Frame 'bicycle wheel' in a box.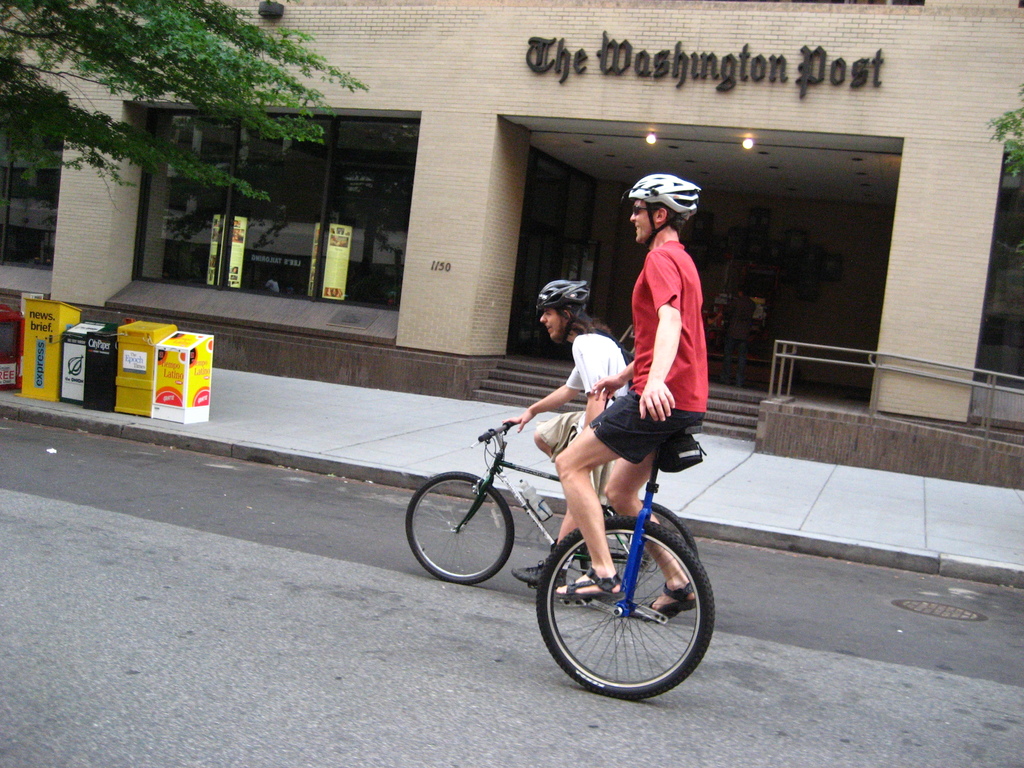
BBox(570, 497, 701, 626).
